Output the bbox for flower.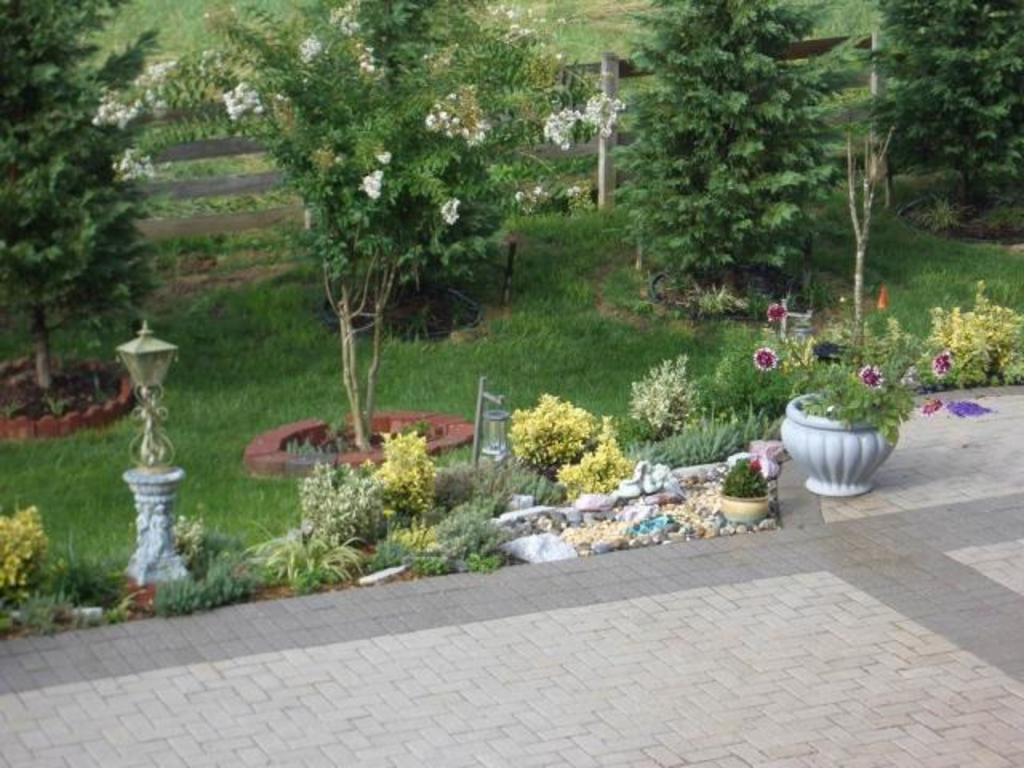
(x1=915, y1=397, x2=947, y2=418).
